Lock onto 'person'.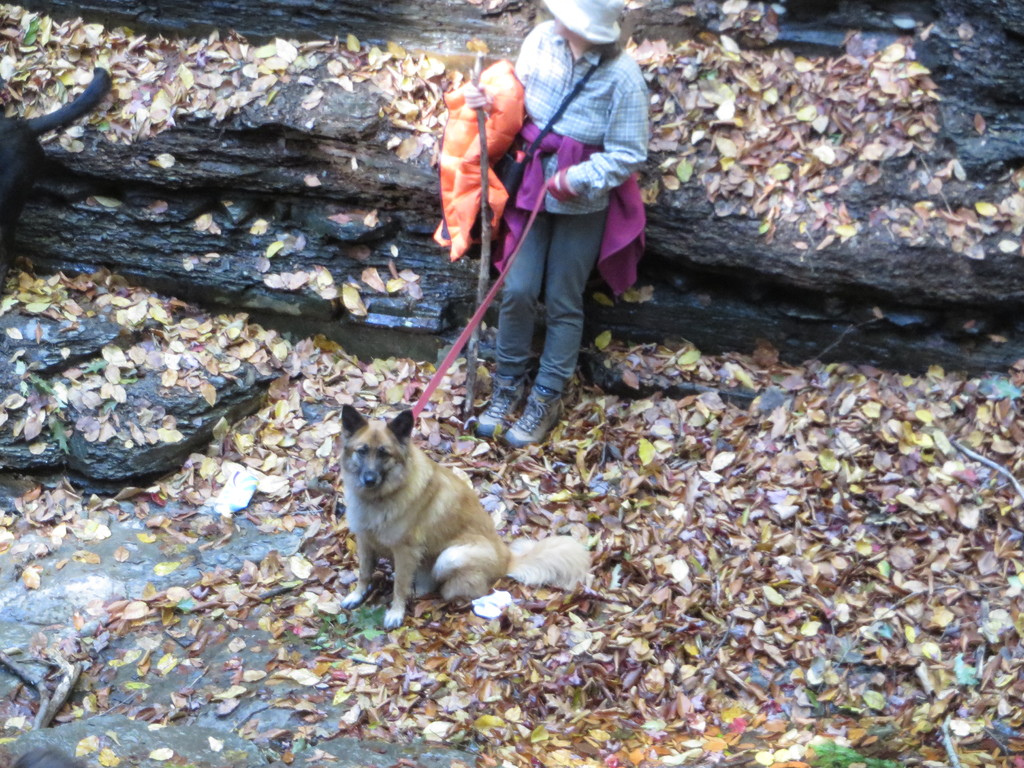
Locked: box=[459, 0, 653, 450].
